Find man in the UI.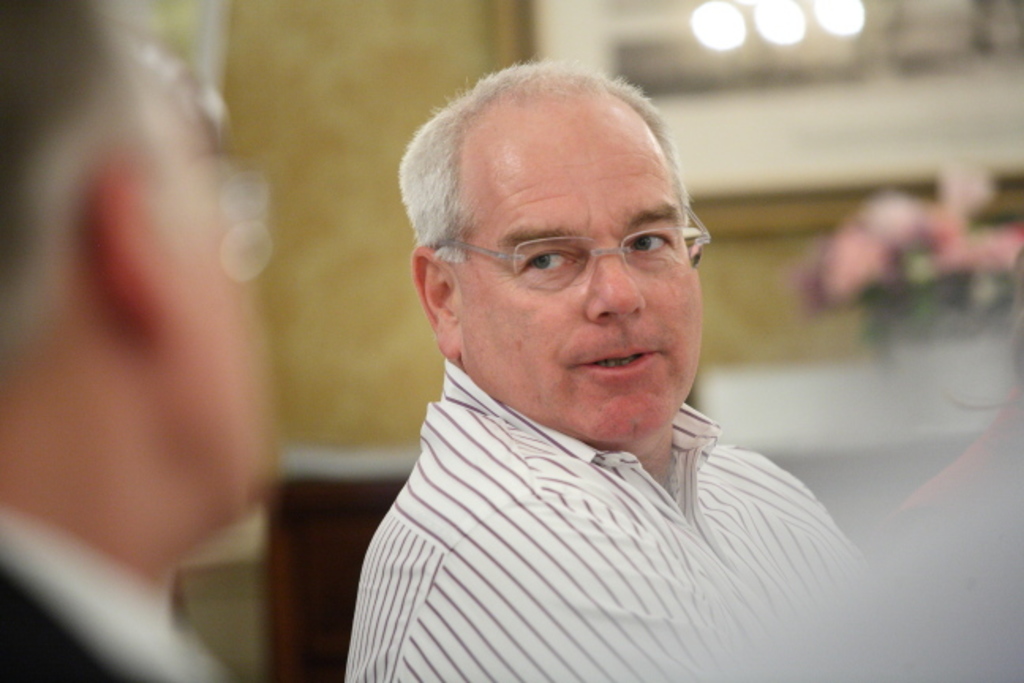
UI element at l=0, t=0, r=253, b=681.
